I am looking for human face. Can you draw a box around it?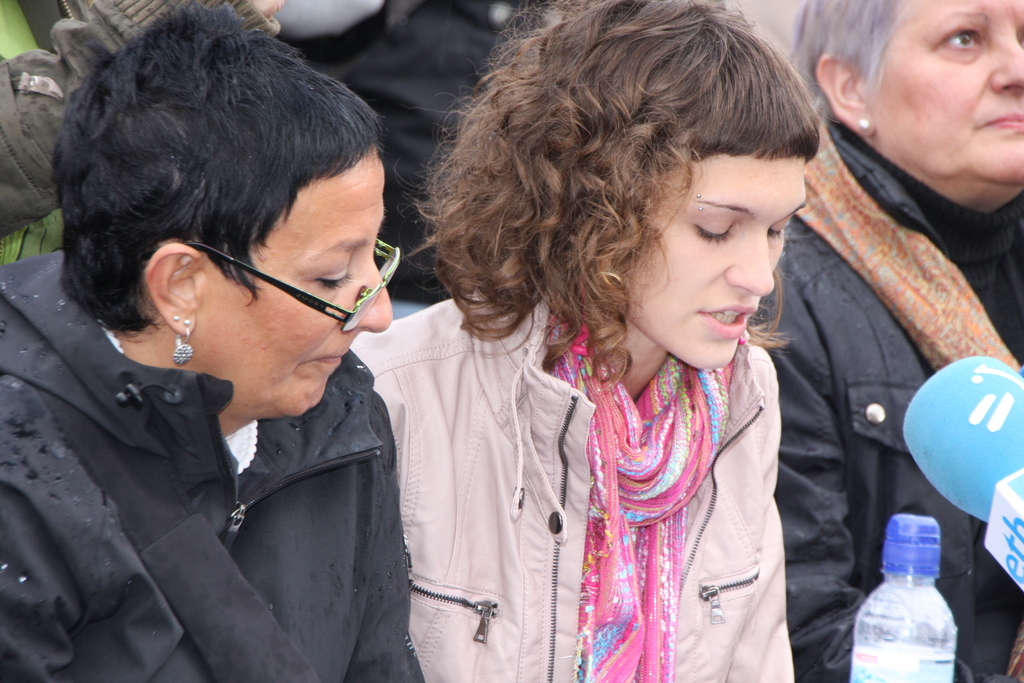
Sure, the bounding box is box=[618, 156, 810, 368].
